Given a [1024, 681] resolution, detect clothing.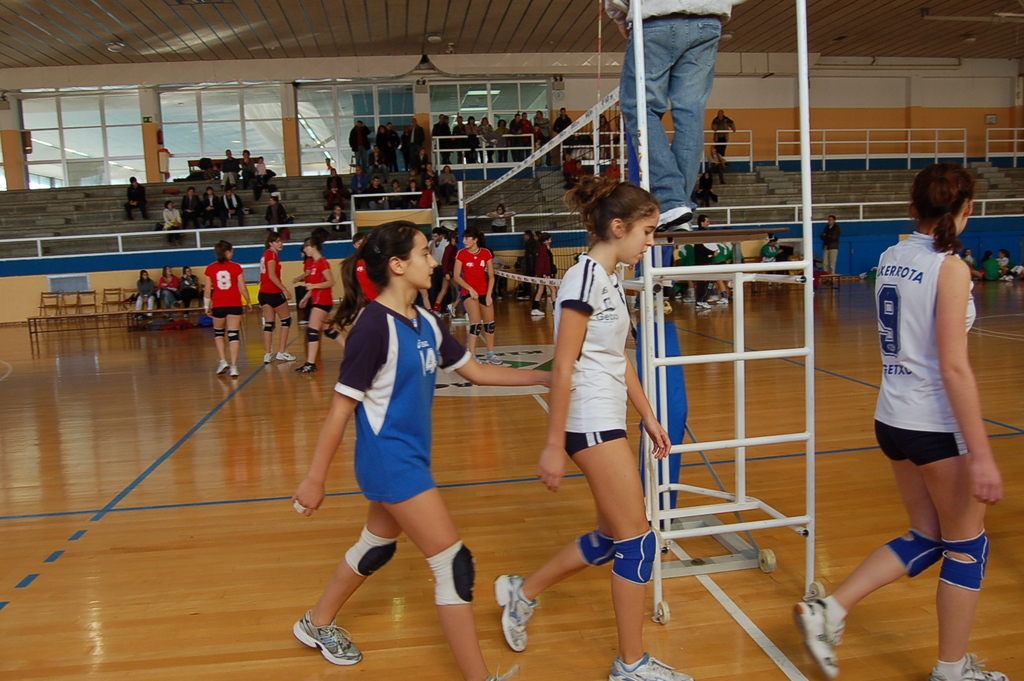
locate(161, 274, 178, 305).
